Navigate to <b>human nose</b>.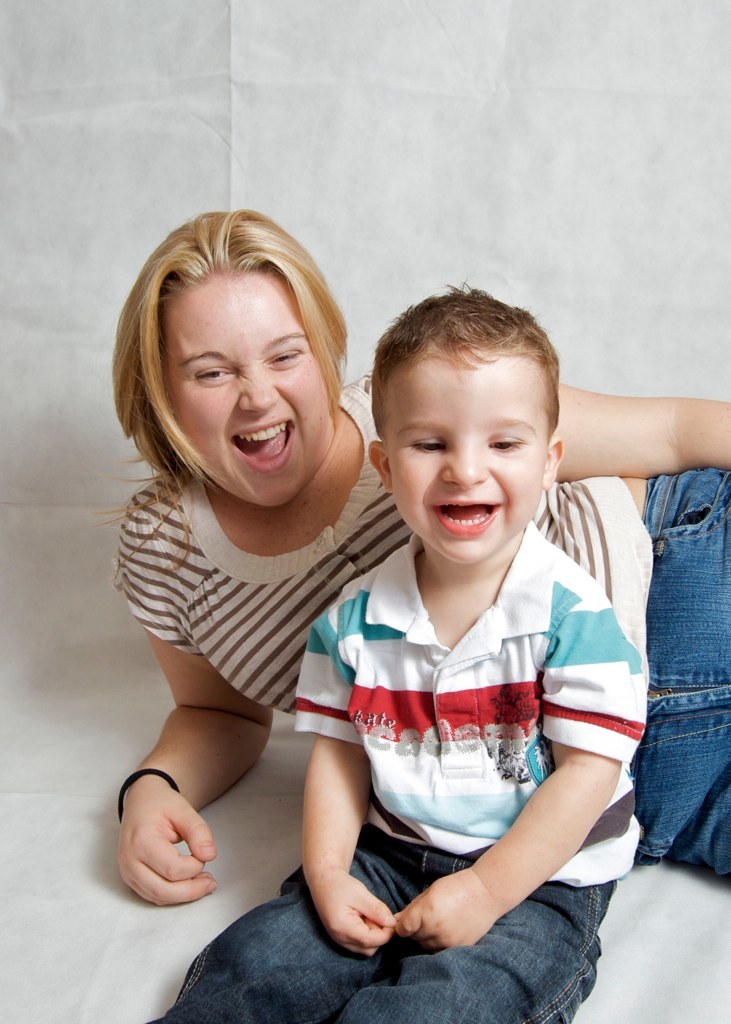
Navigation target: locate(439, 433, 491, 483).
